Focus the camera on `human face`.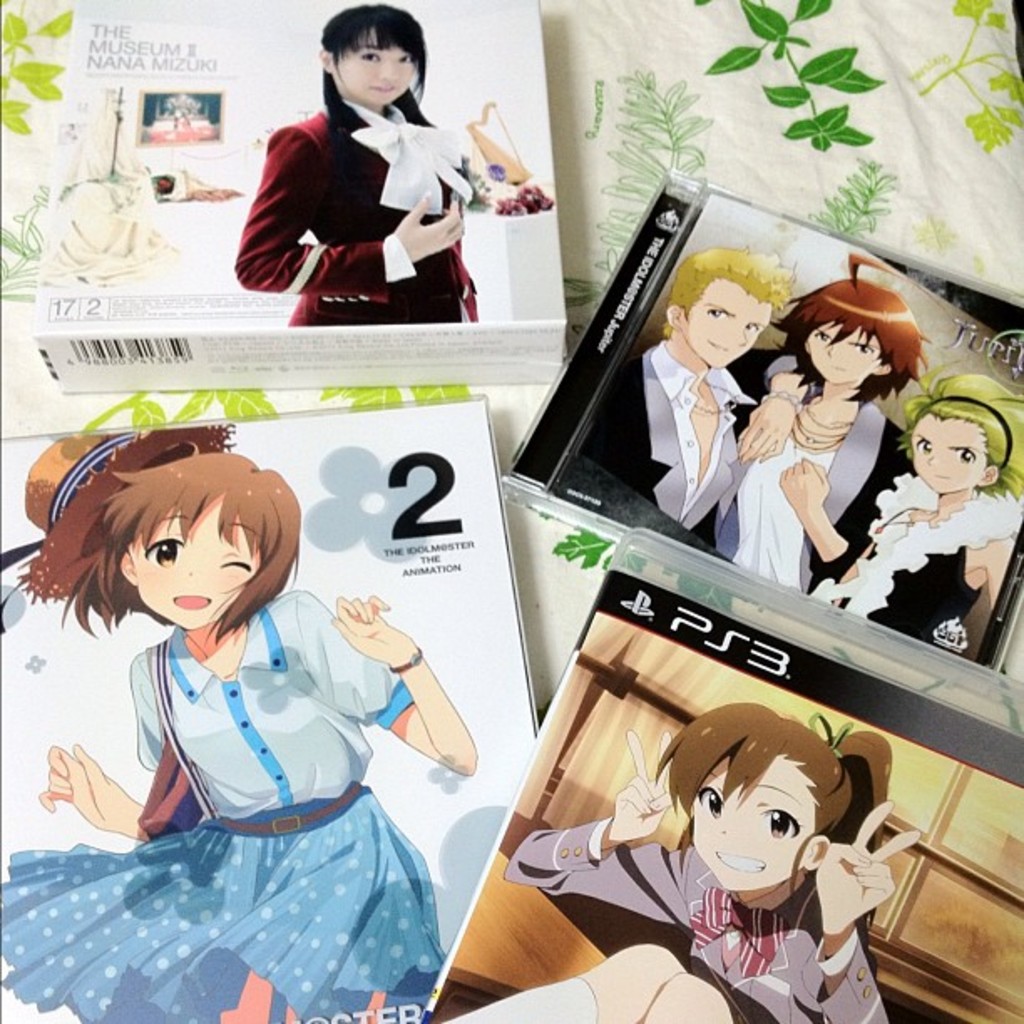
Focus region: [134, 500, 254, 622].
